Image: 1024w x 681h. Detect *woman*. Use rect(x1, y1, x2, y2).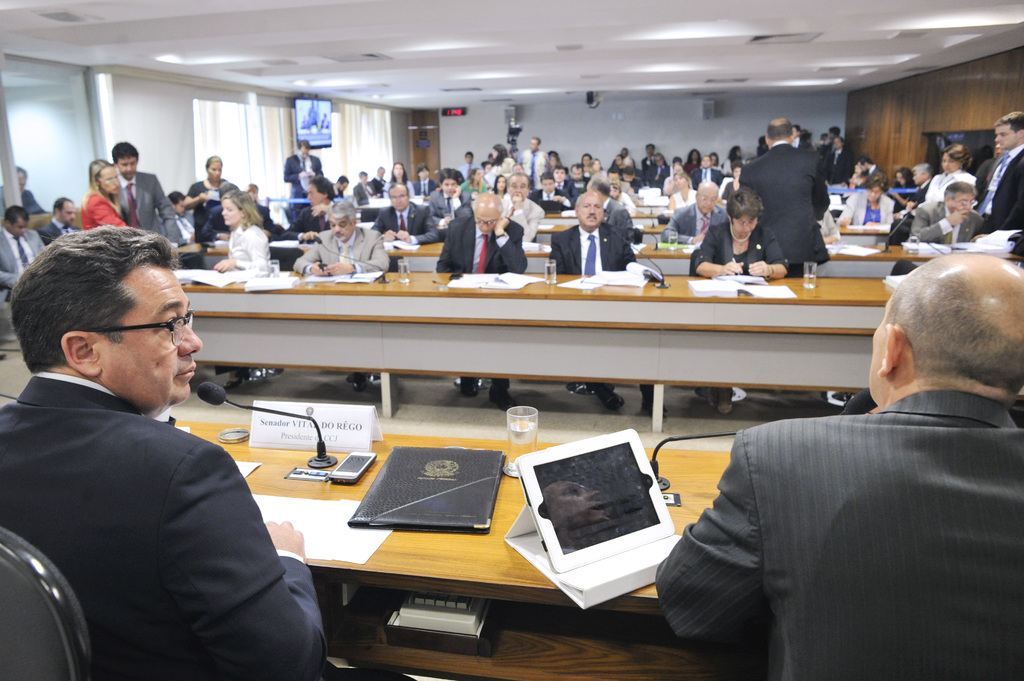
rect(80, 158, 134, 232).
